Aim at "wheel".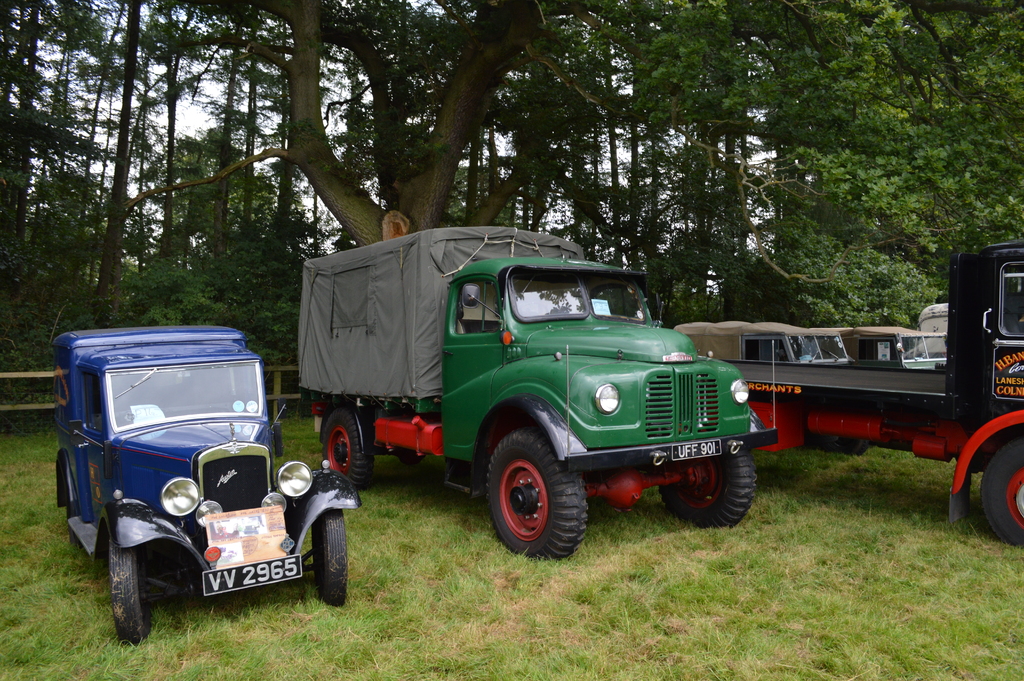
Aimed at (660, 448, 757, 536).
